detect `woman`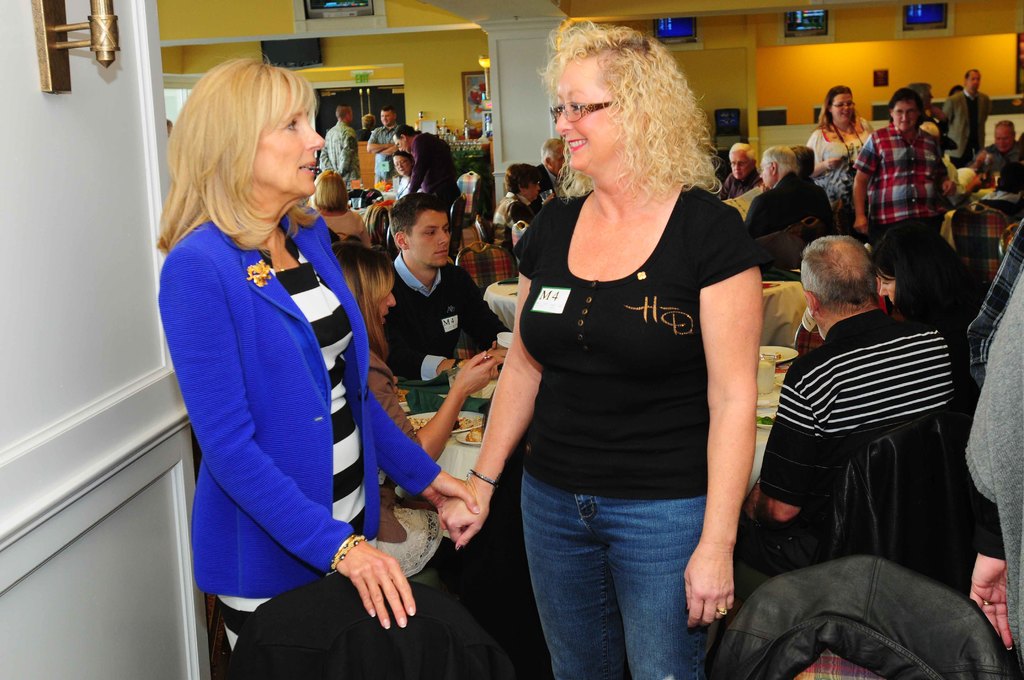
<box>436,20,764,679</box>
